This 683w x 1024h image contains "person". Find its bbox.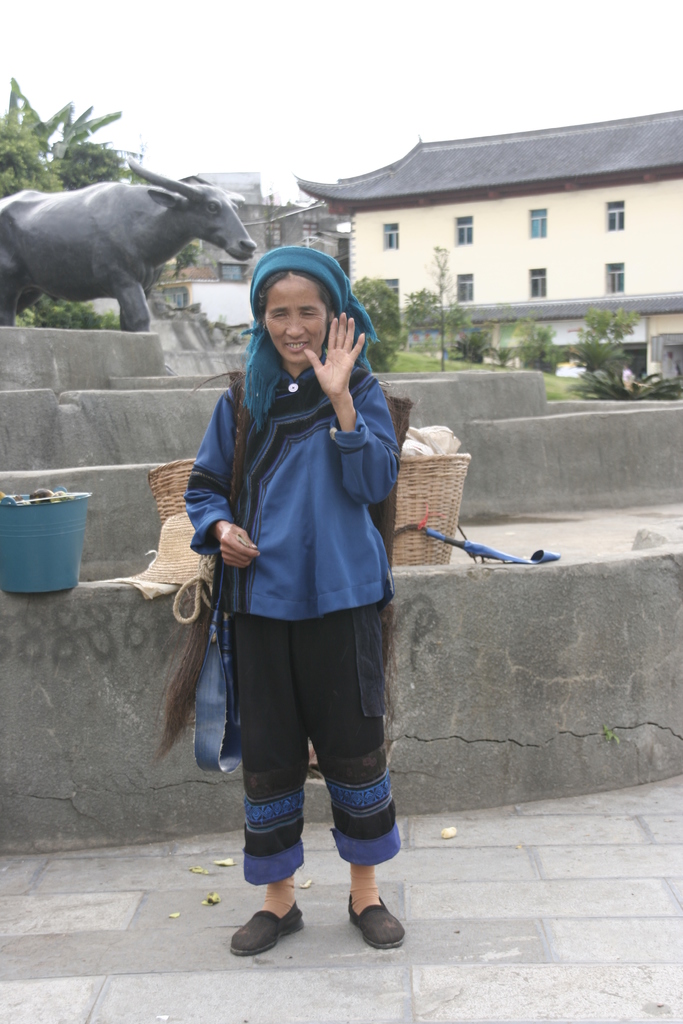
crop(169, 178, 427, 961).
